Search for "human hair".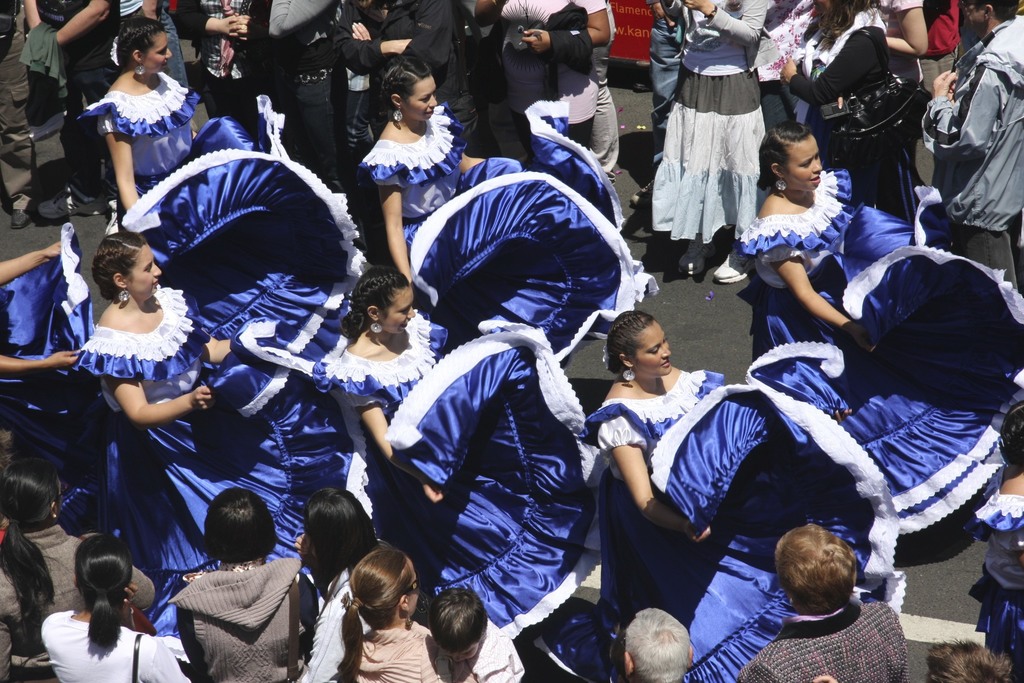
Found at rect(625, 607, 692, 682).
